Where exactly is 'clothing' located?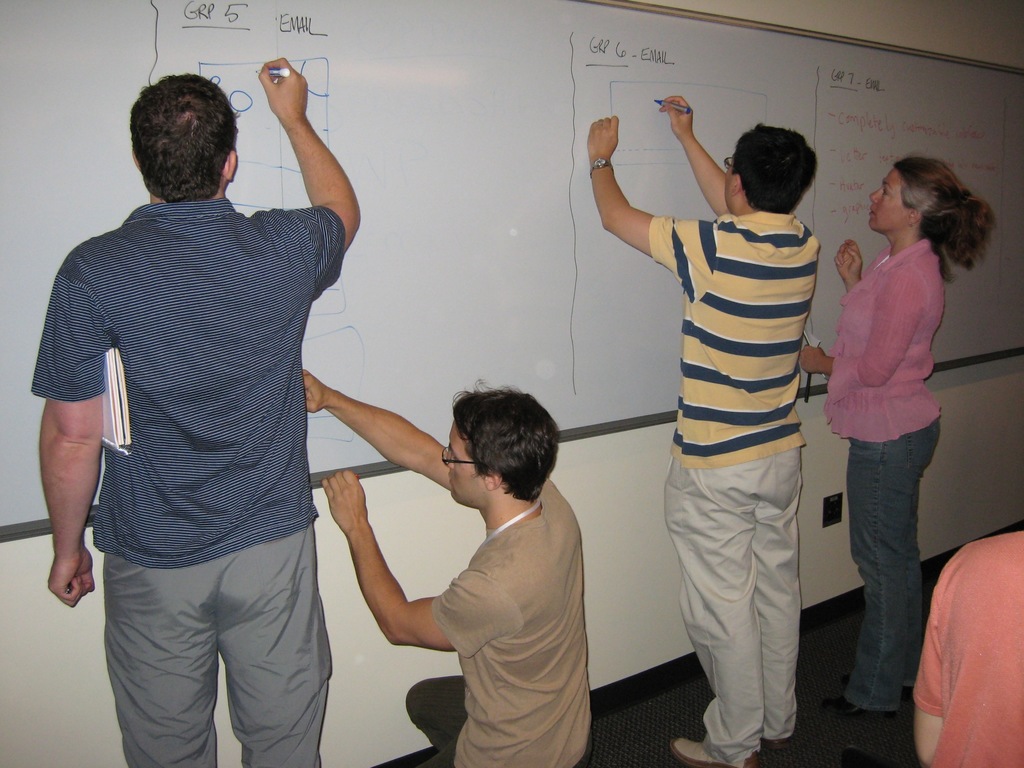
Its bounding box is <bbox>652, 209, 821, 760</bbox>.
